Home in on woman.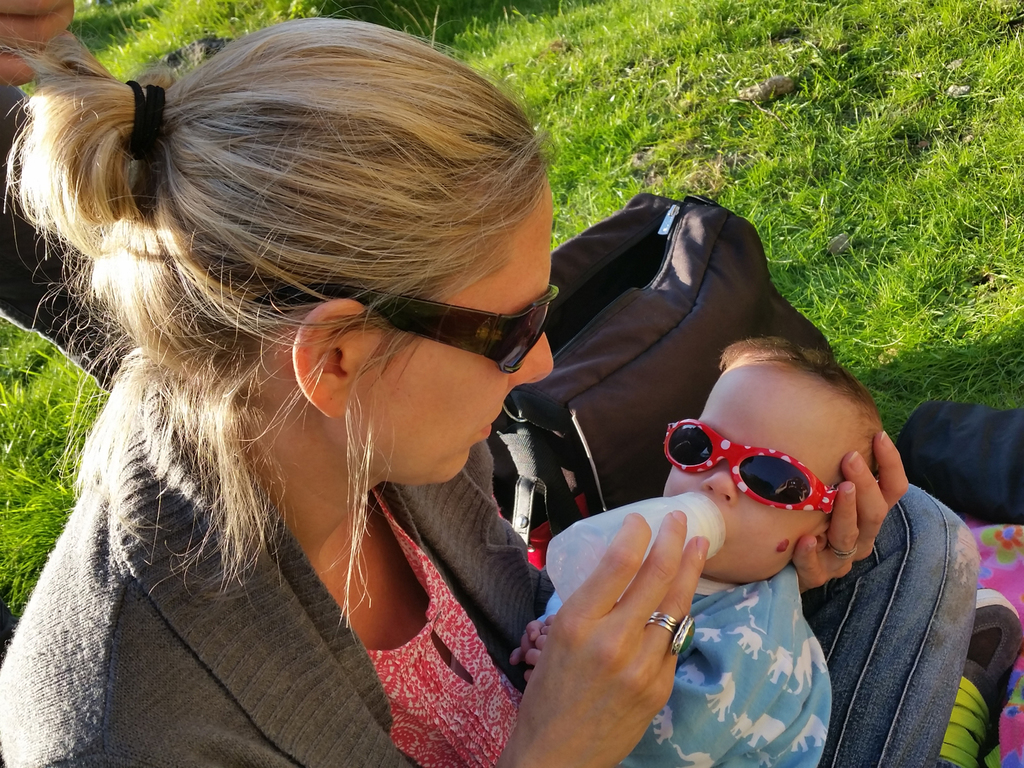
Homed in at 0 16 614 767.
